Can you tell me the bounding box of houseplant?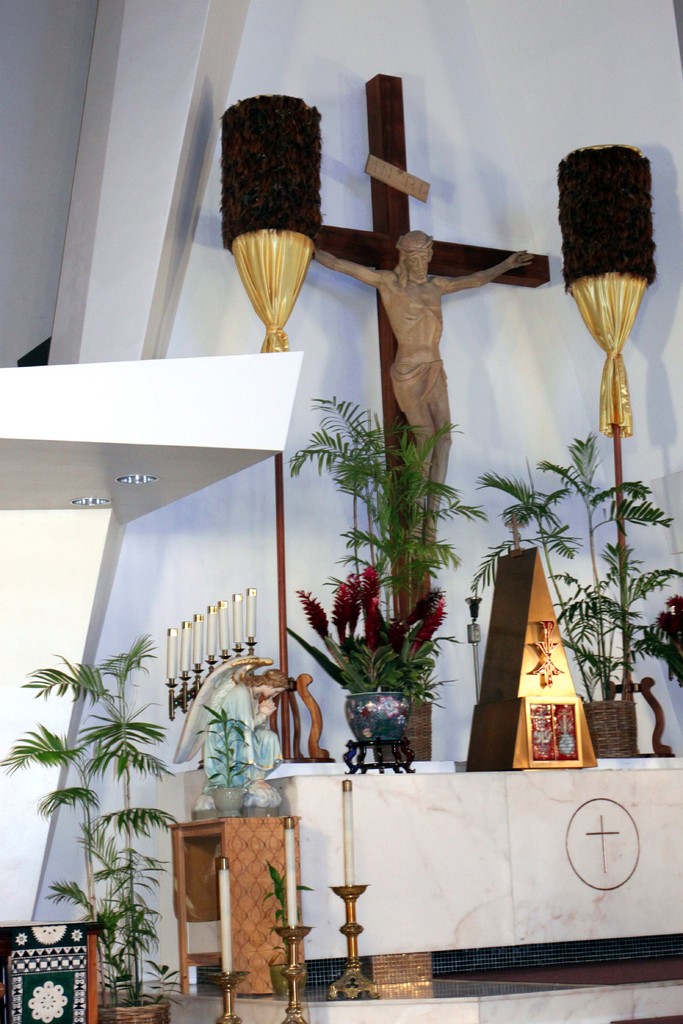
BBox(288, 390, 486, 760).
